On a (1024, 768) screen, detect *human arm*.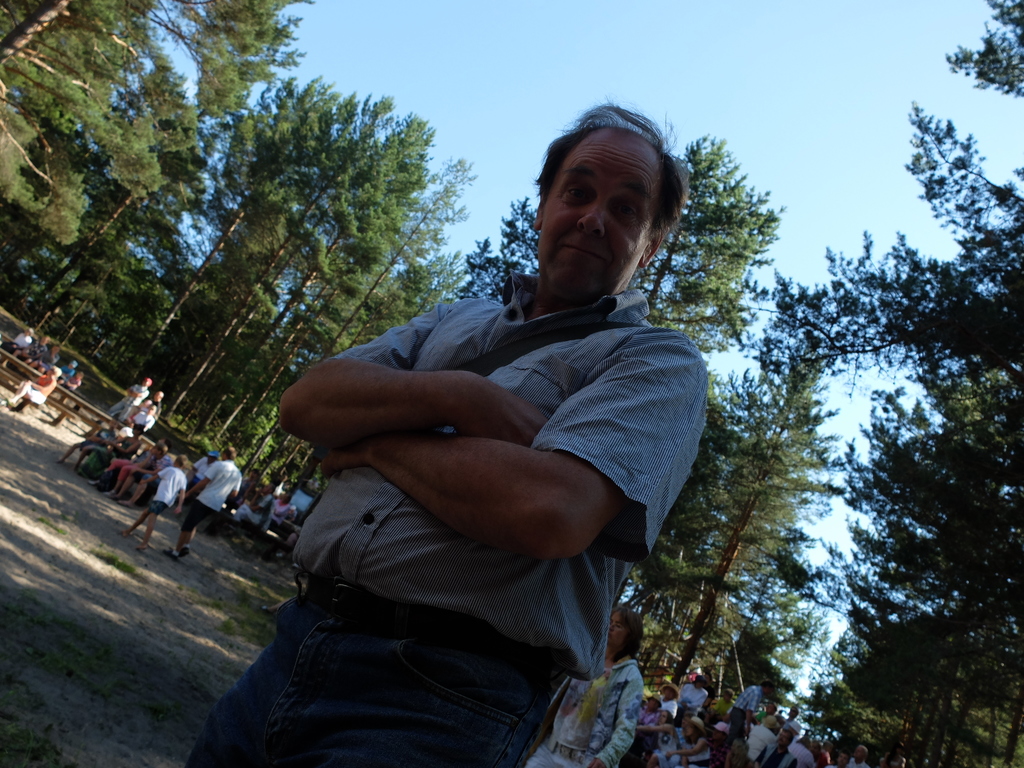
263/301/565/465.
